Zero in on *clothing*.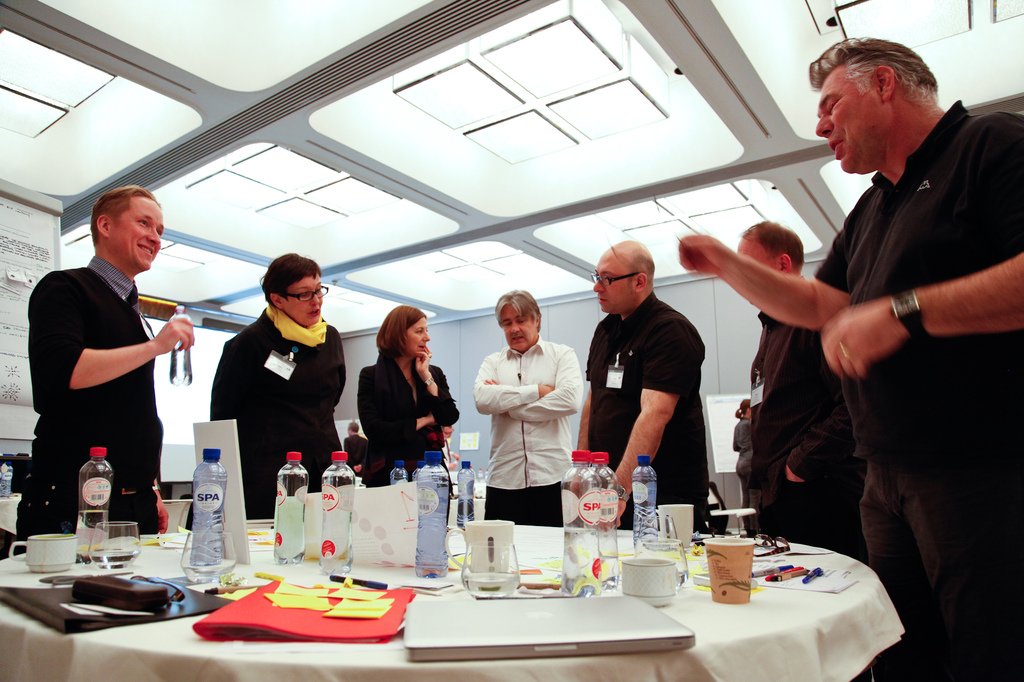
Zeroed in: rect(211, 303, 346, 517).
